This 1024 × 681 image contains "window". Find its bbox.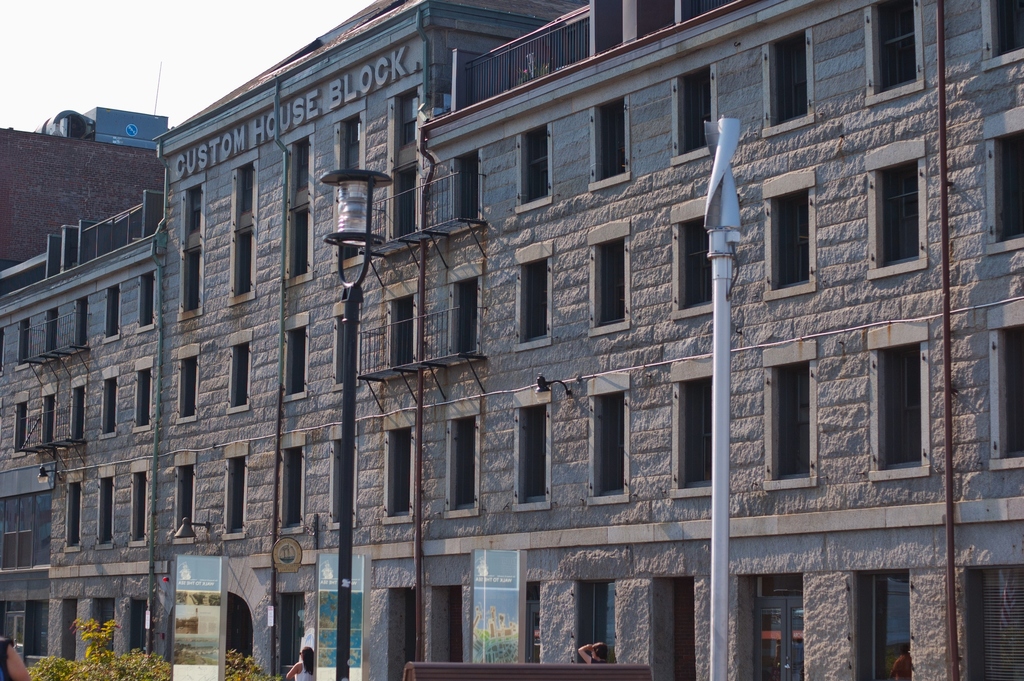
crop(758, 20, 820, 127).
